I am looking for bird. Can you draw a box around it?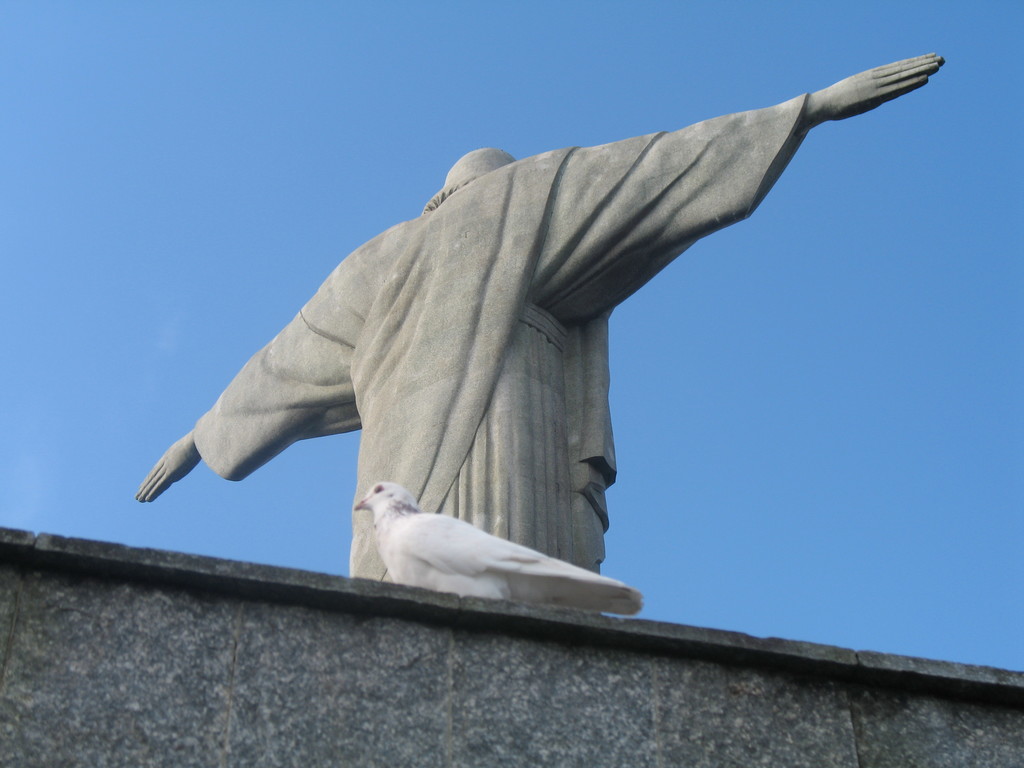
Sure, the bounding box is pyautogui.locateOnScreen(354, 477, 637, 596).
